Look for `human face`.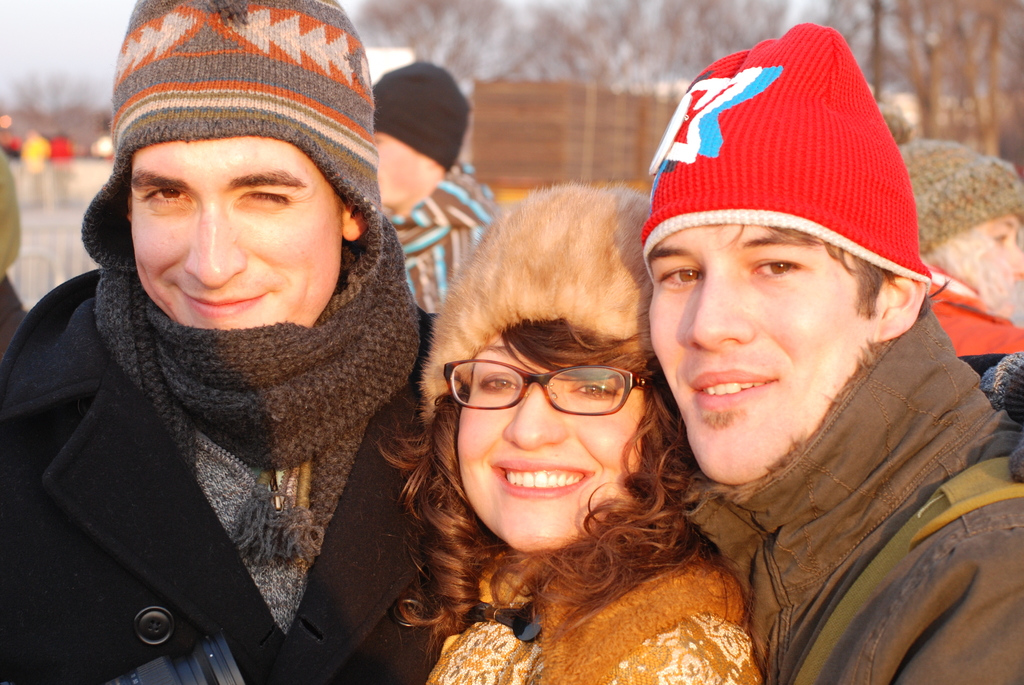
Found: pyautogui.locateOnScreen(652, 222, 867, 483).
